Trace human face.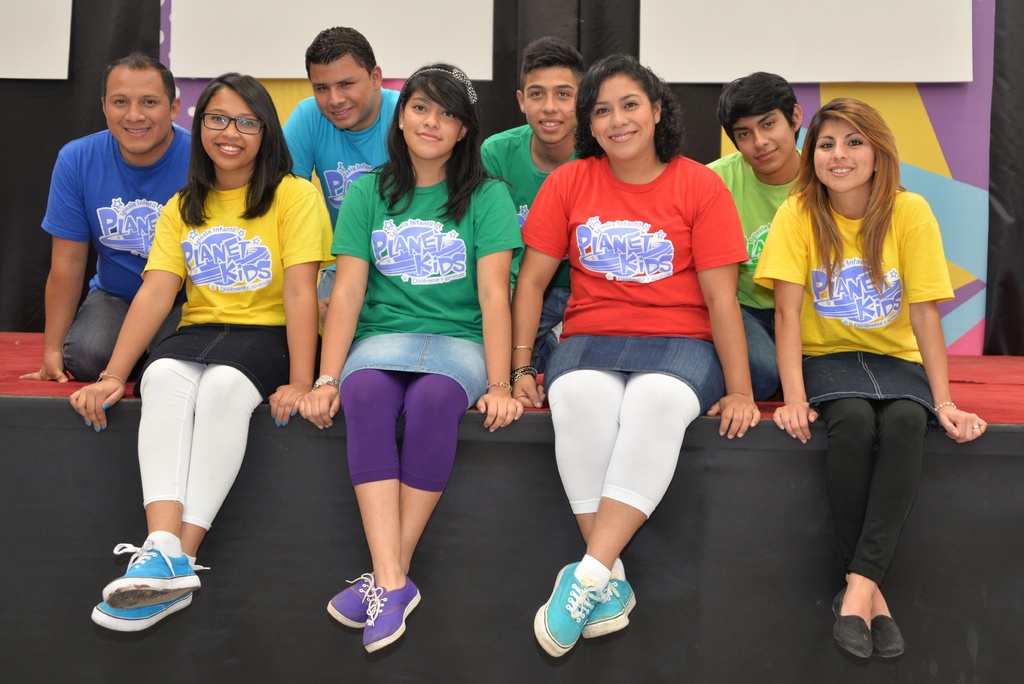
Traced to box=[104, 68, 171, 153].
